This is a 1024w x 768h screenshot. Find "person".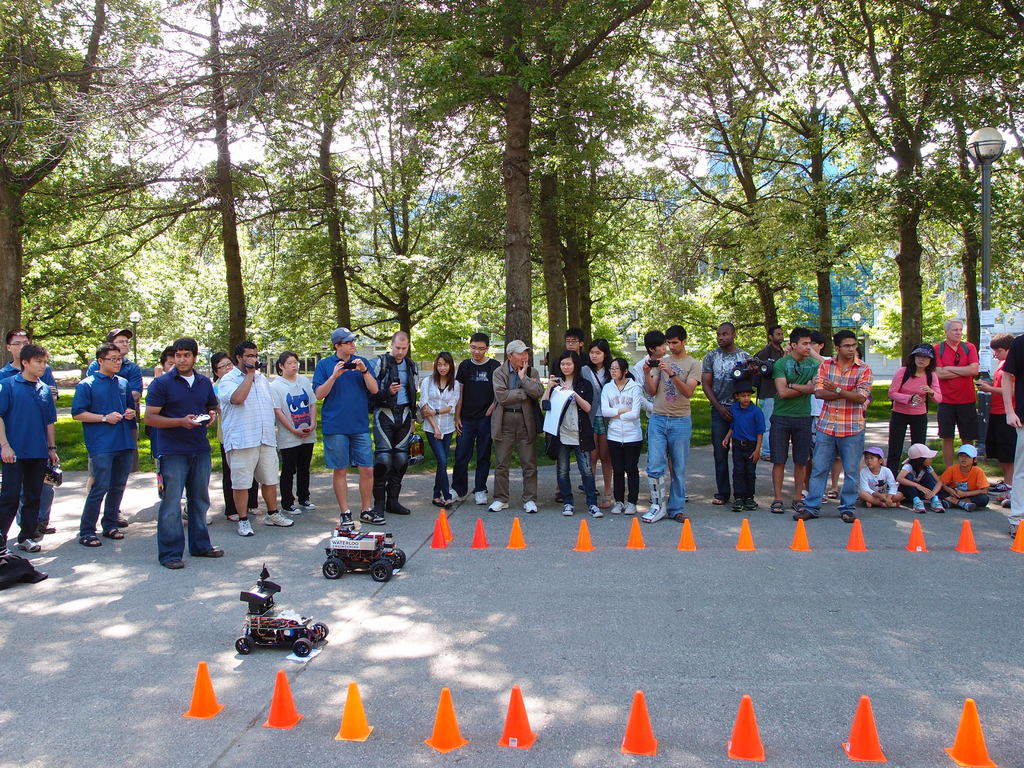
Bounding box: detection(806, 327, 875, 520).
